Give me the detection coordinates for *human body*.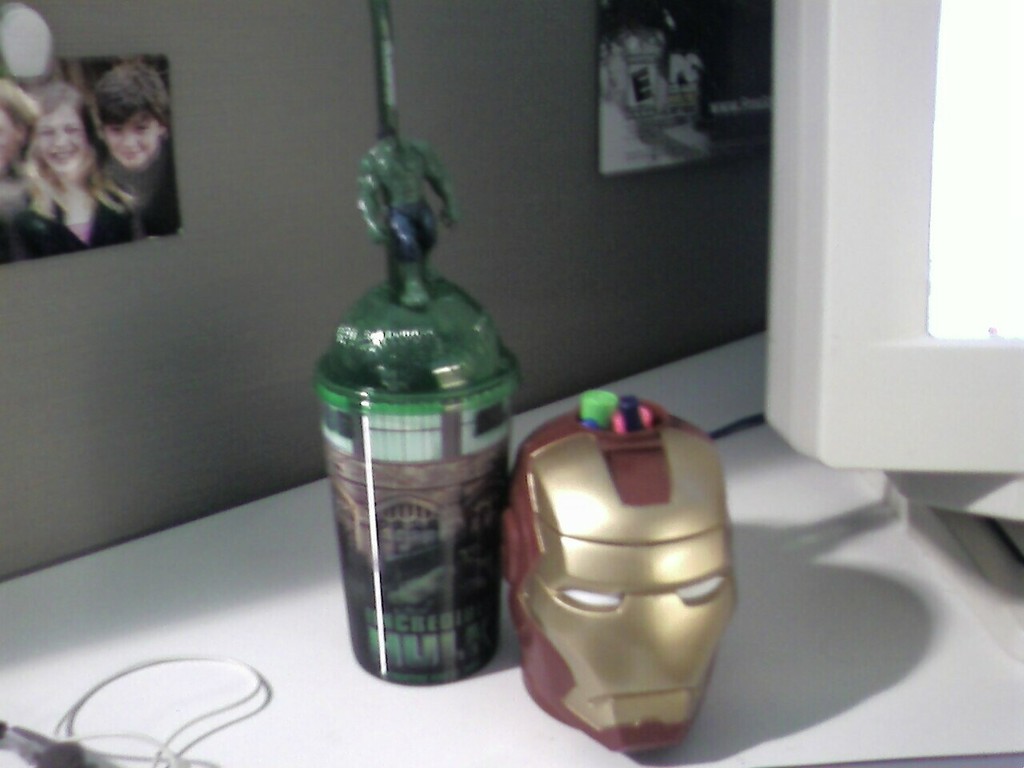
crop(0, 74, 39, 217).
